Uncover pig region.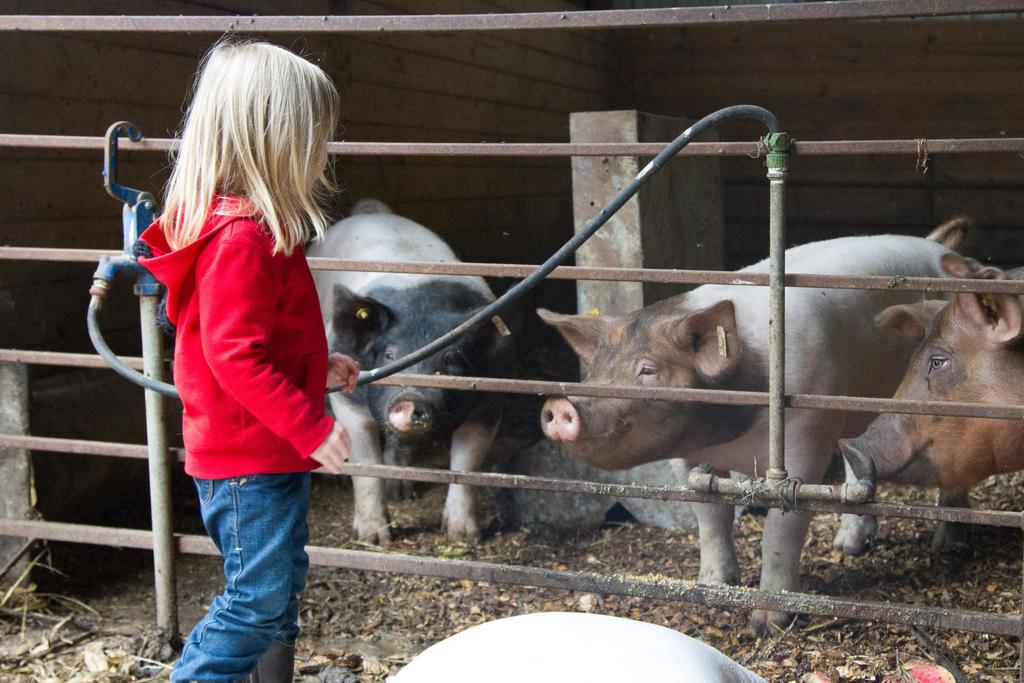
Uncovered: l=299, t=197, r=518, b=550.
